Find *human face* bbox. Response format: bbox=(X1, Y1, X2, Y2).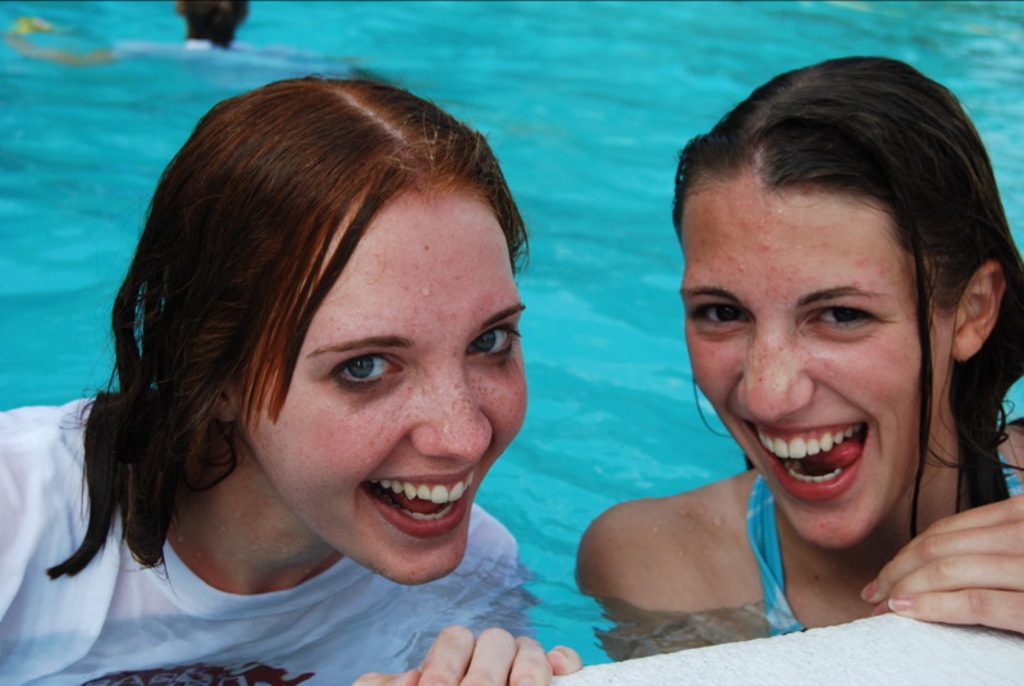
bbox=(248, 188, 532, 581).
